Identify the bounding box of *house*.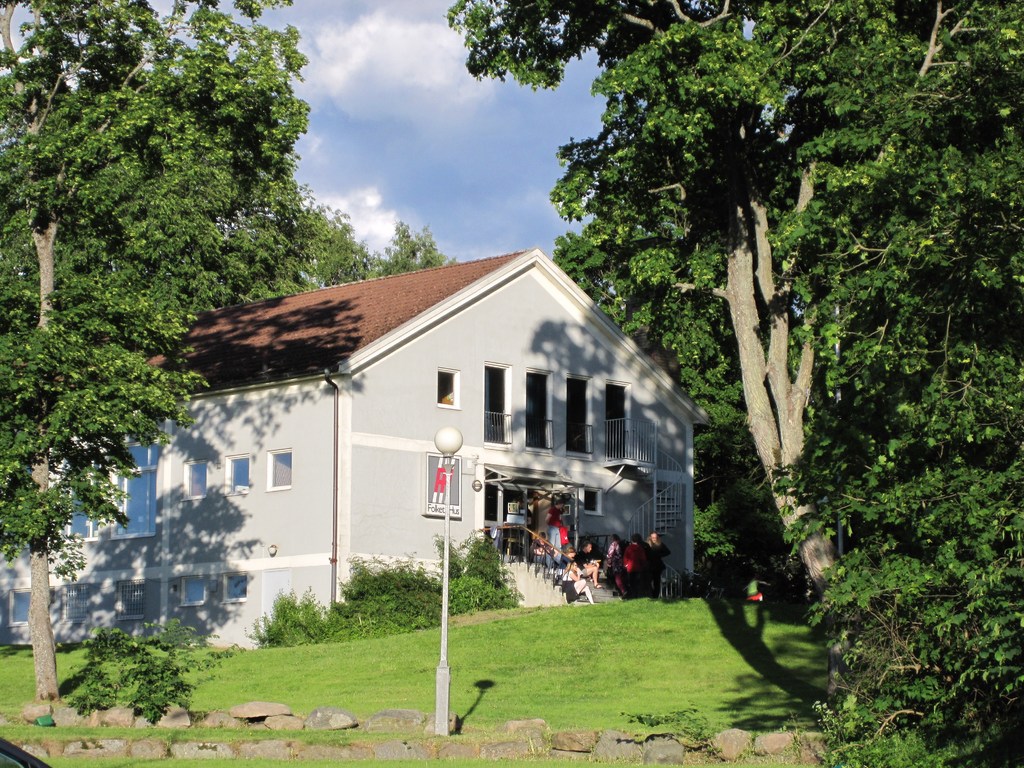
(x1=0, y1=244, x2=714, y2=650).
